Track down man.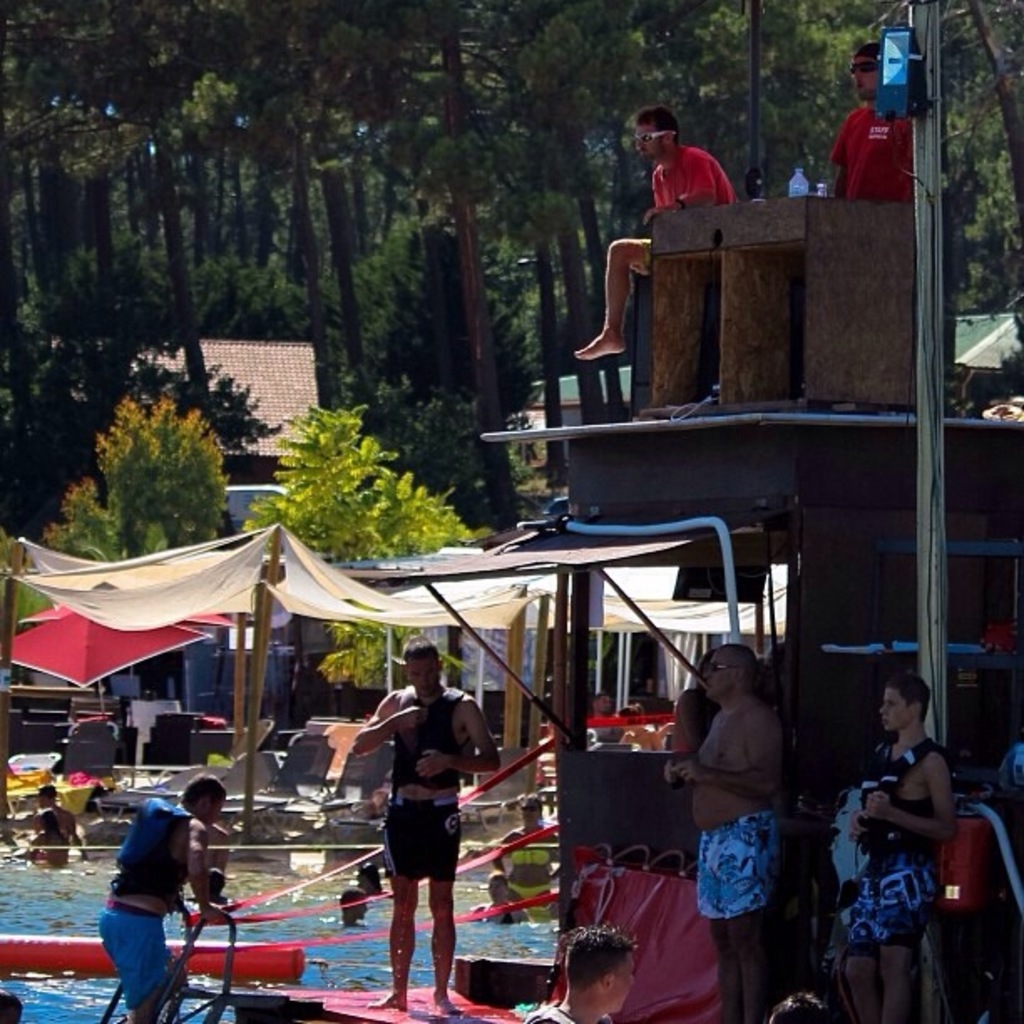
Tracked to <region>32, 781, 87, 850</region>.
